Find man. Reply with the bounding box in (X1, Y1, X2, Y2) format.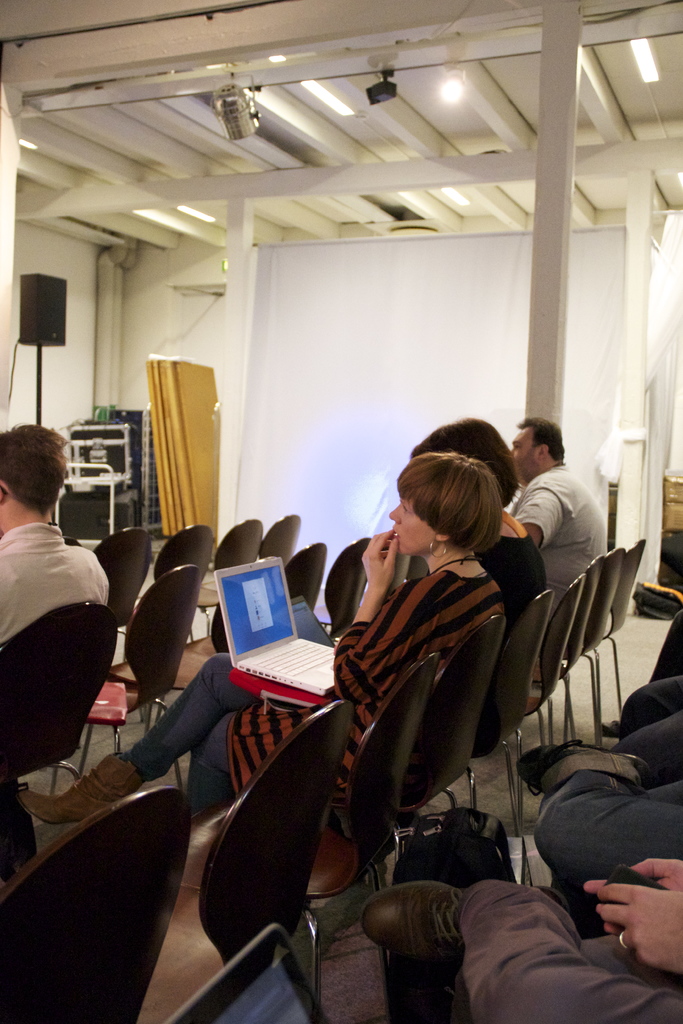
(0, 419, 106, 646).
